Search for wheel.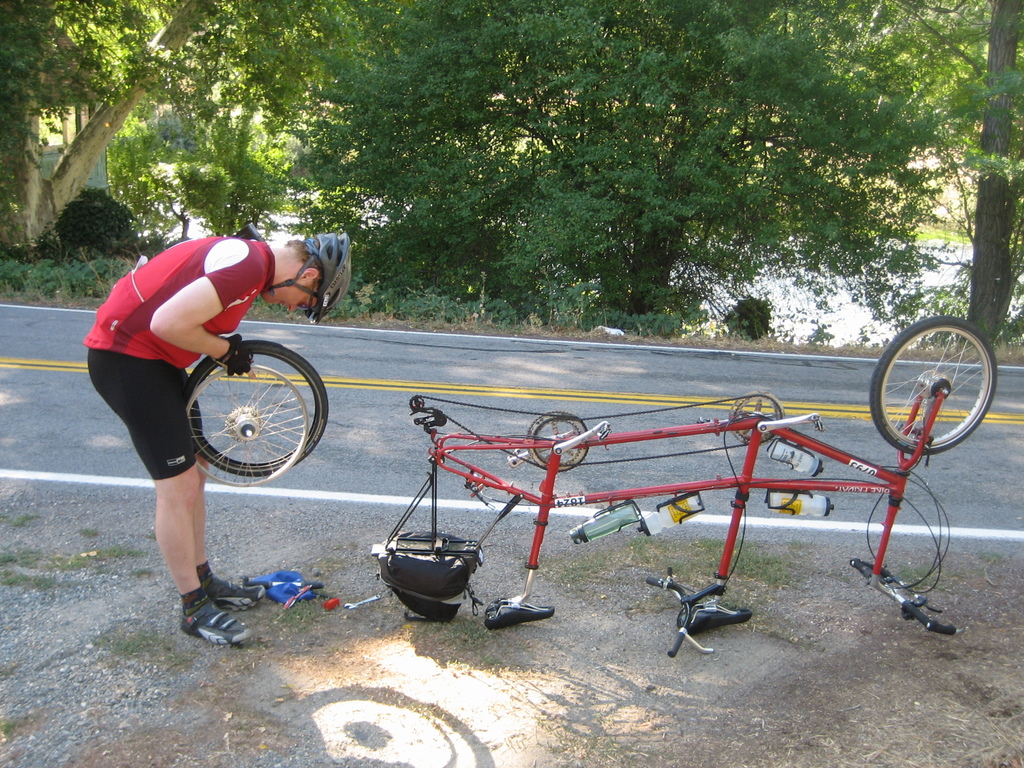
Found at 868/319/1001/455.
